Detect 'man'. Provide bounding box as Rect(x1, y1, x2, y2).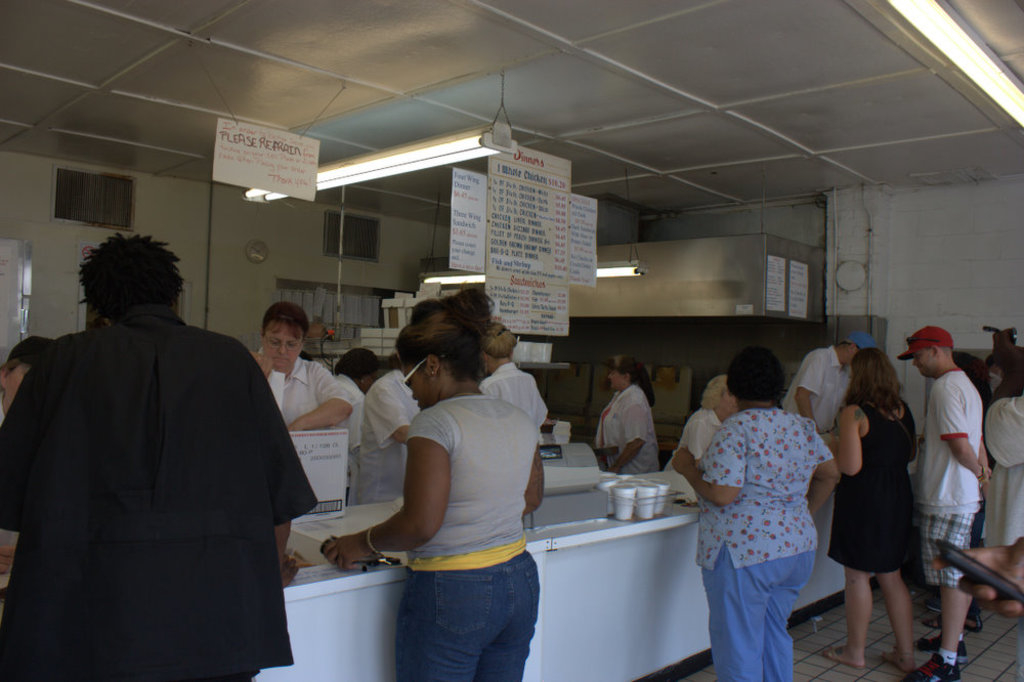
Rect(352, 368, 426, 502).
